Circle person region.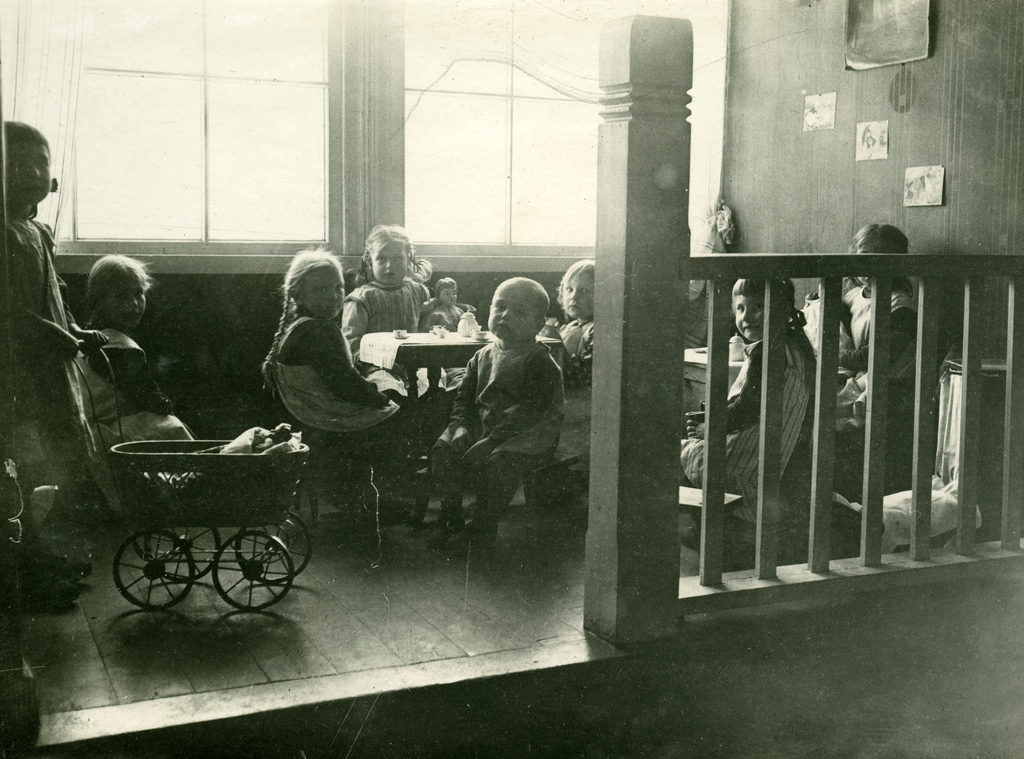
Region: 799:214:924:450.
